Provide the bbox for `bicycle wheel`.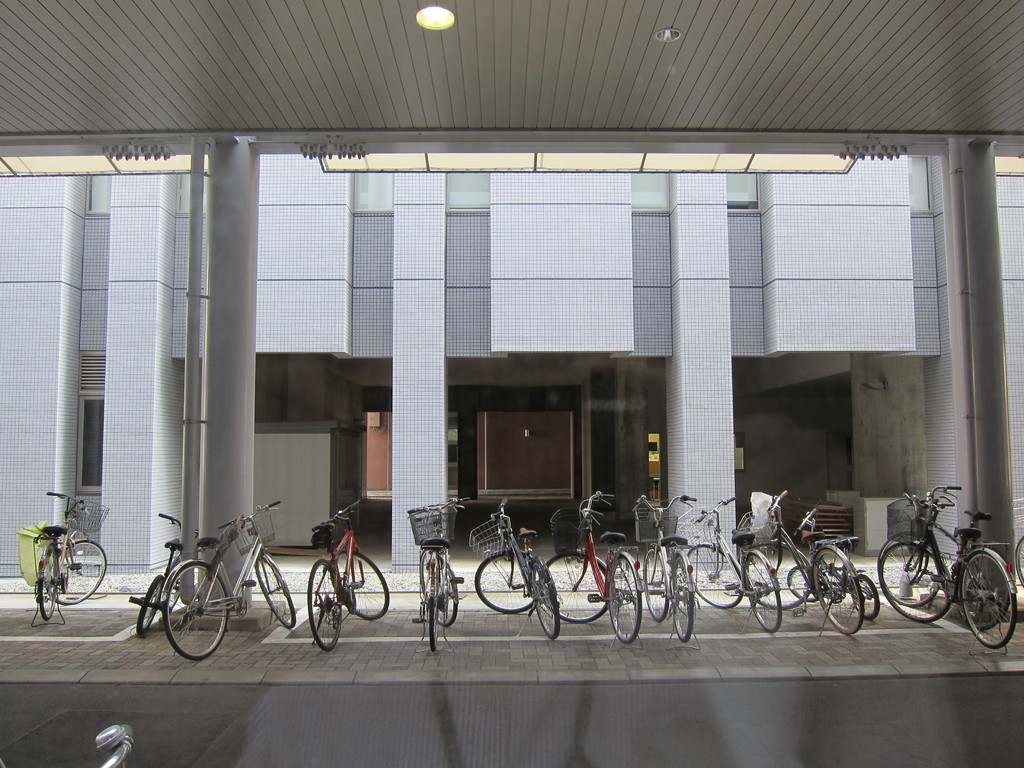
locate(1014, 539, 1023, 586).
